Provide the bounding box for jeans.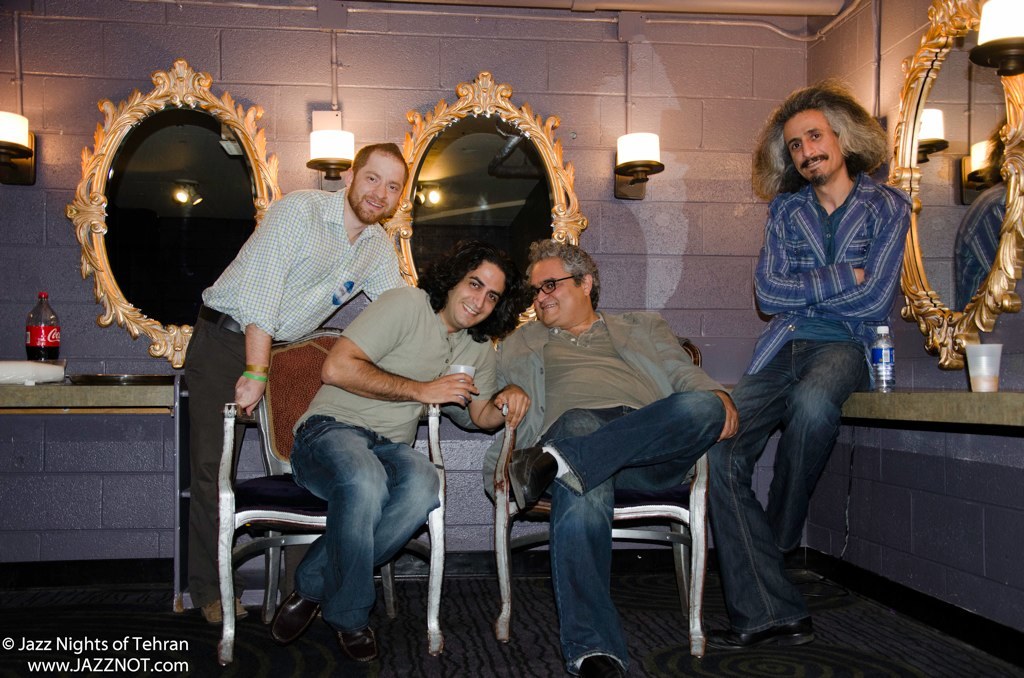
{"x1": 285, "y1": 417, "x2": 441, "y2": 630}.
